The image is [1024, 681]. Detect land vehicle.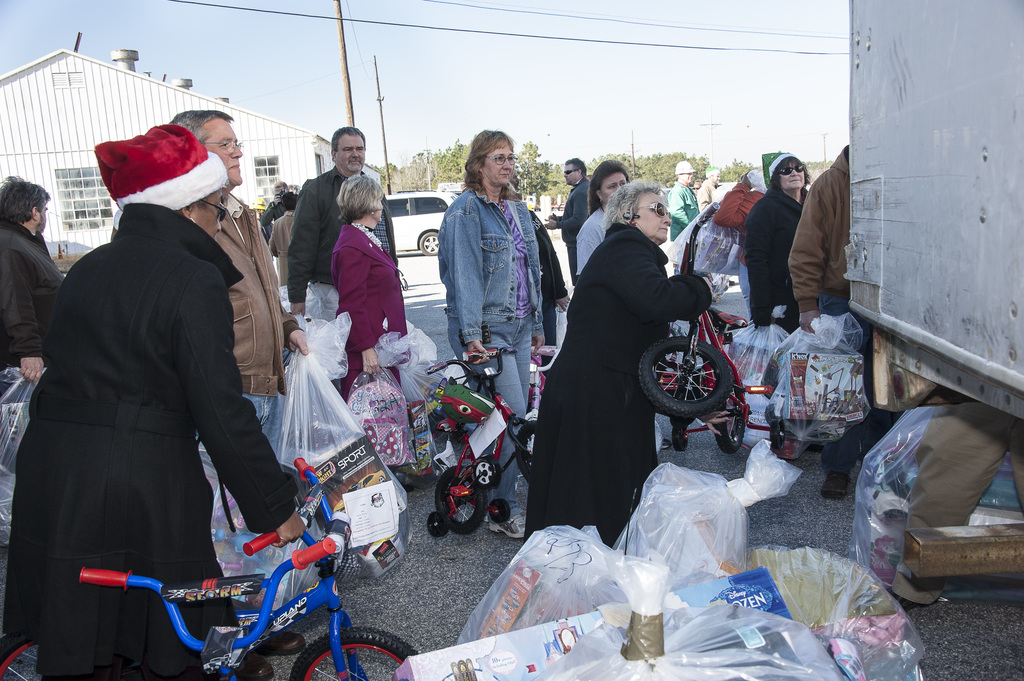
Detection: (637,198,766,458).
